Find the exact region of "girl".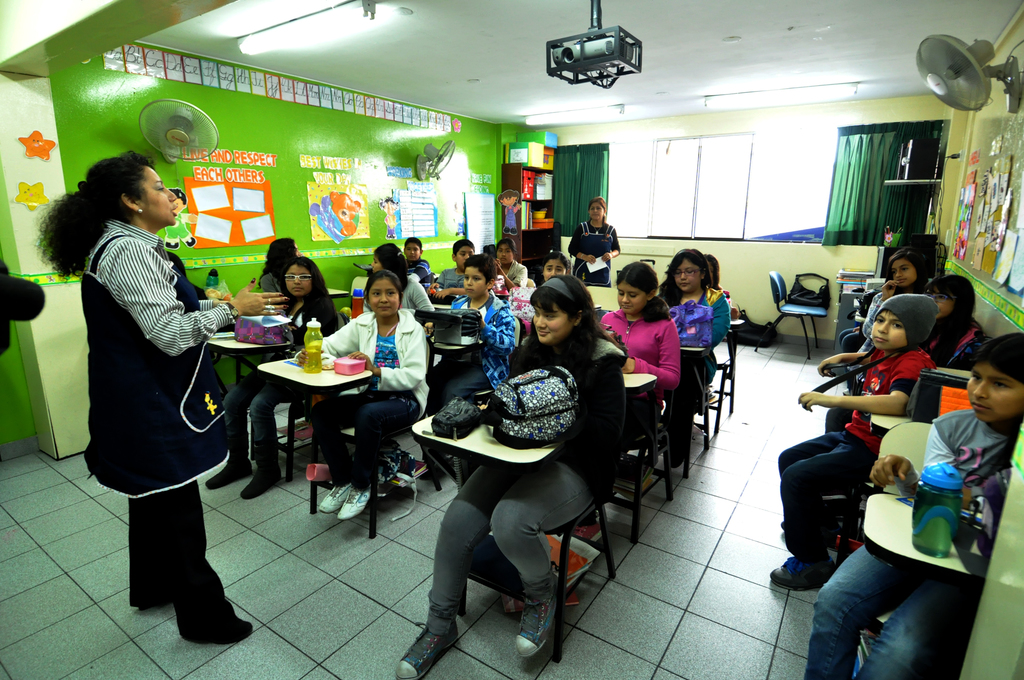
Exact region: l=842, t=245, r=932, b=376.
